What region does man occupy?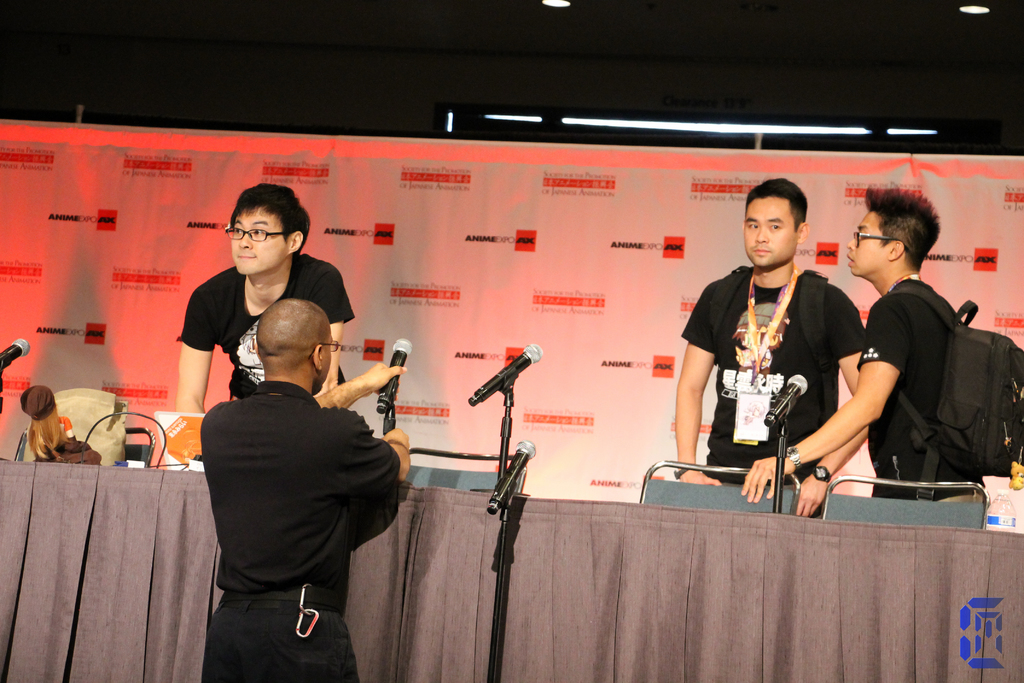
[left=174, top=265, right=409, bottom=682].
